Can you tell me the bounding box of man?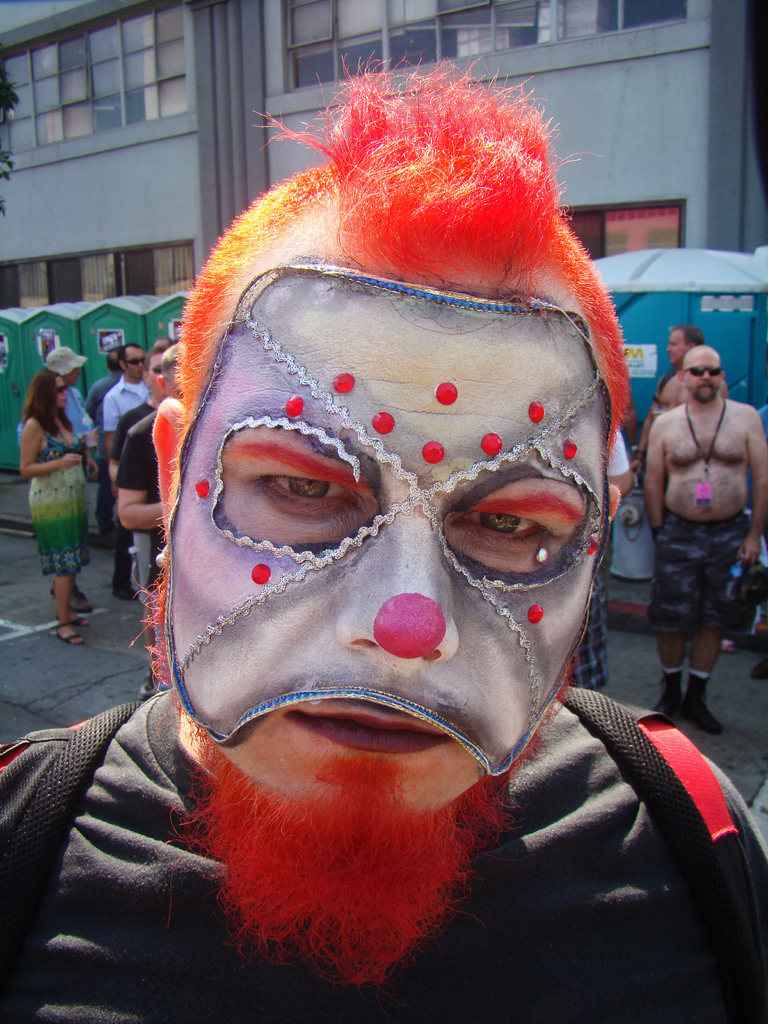
[left=567, top=424, right=633, bottom=691].
